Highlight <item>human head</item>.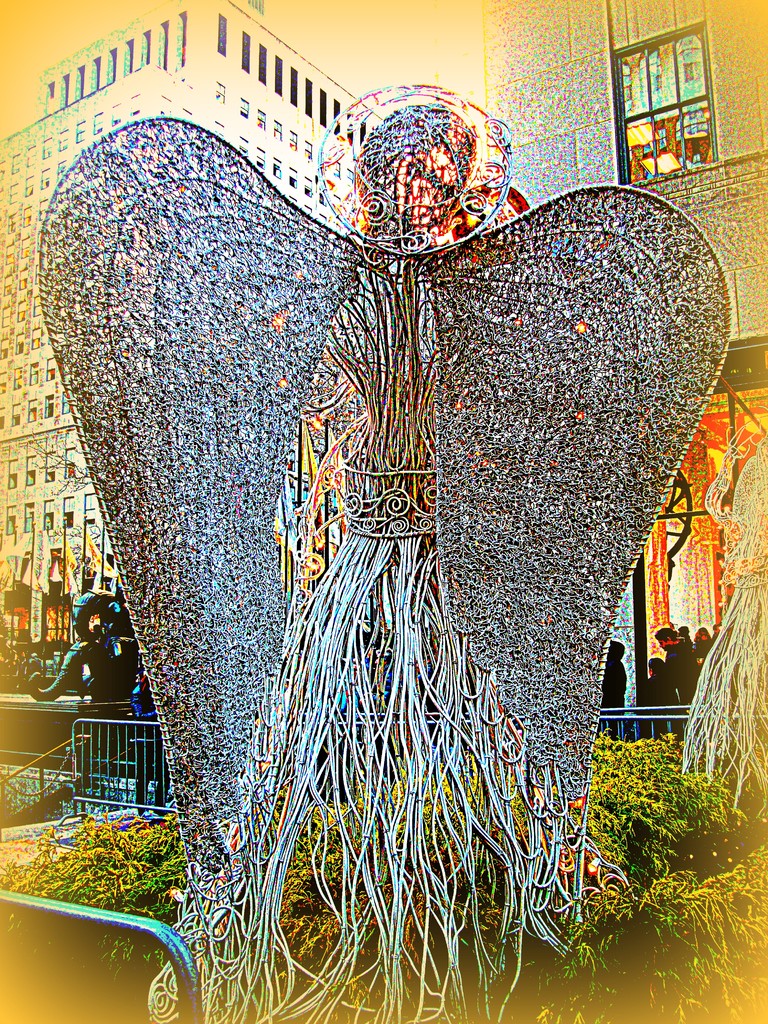
Highlighted region: locate(338, 89, 512, 239).
